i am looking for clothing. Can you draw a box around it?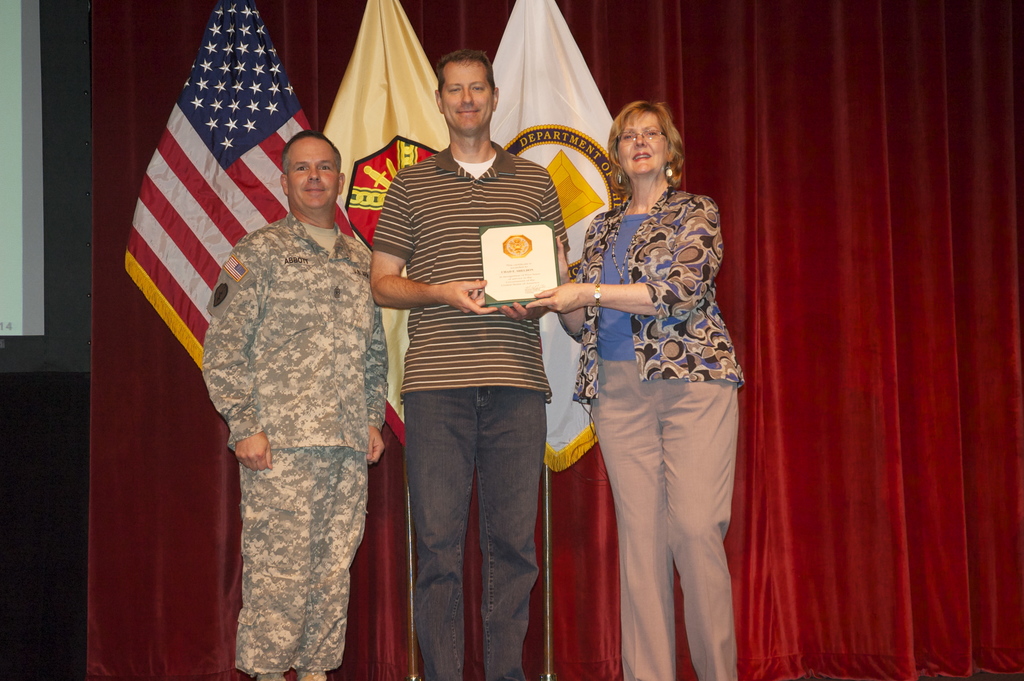
Sure, the bounding box is 369 139 571 680.
